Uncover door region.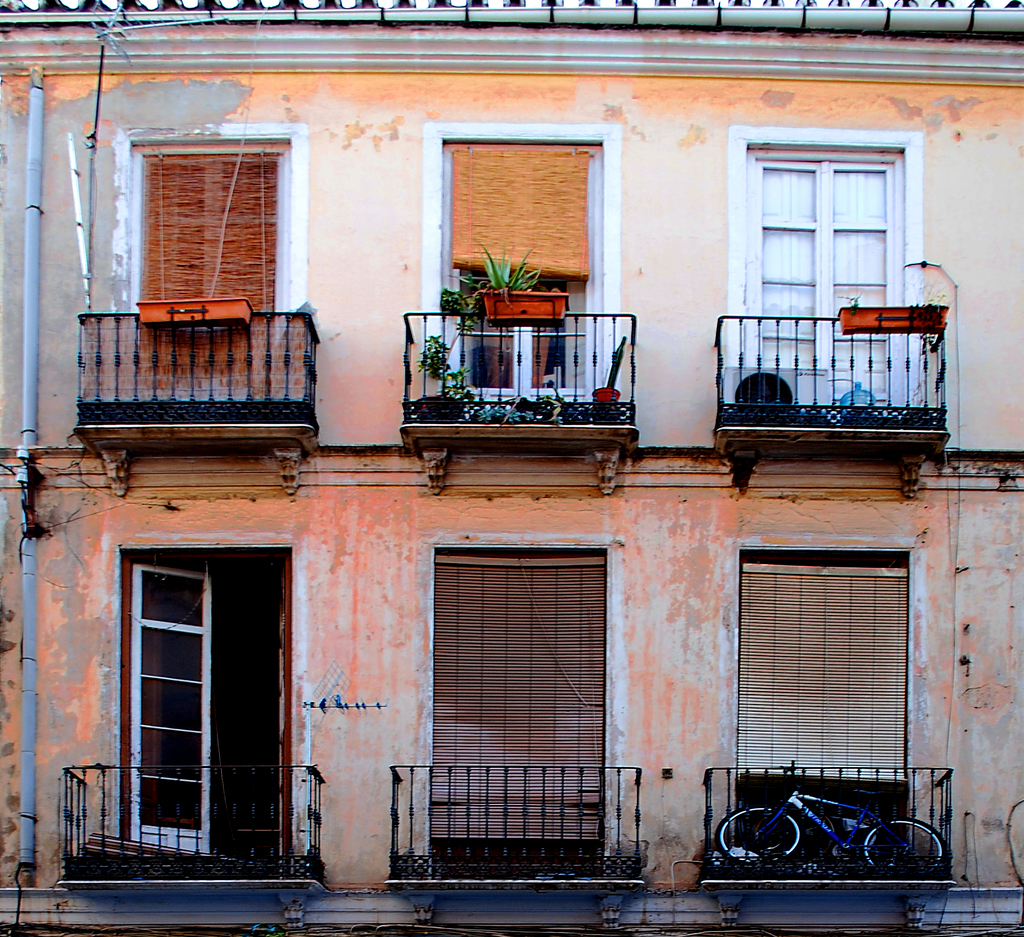
Uncovered: (132,563,214,854).
